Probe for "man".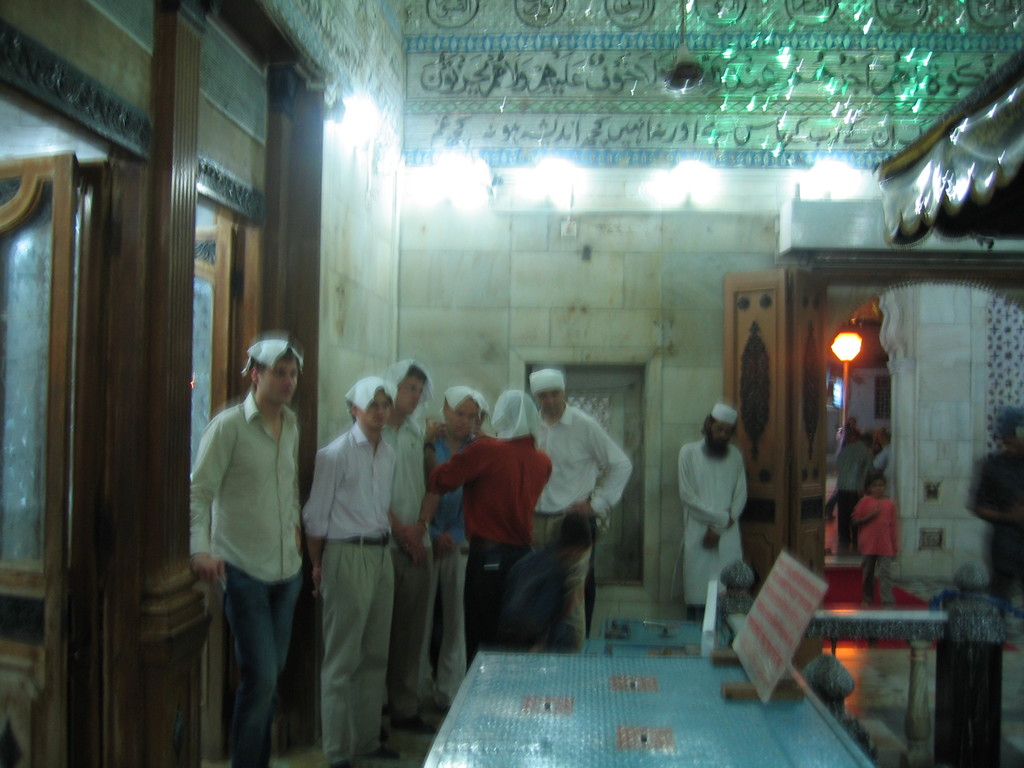
Probe result: x1=431, y1=381, x2=488, y2=717.
